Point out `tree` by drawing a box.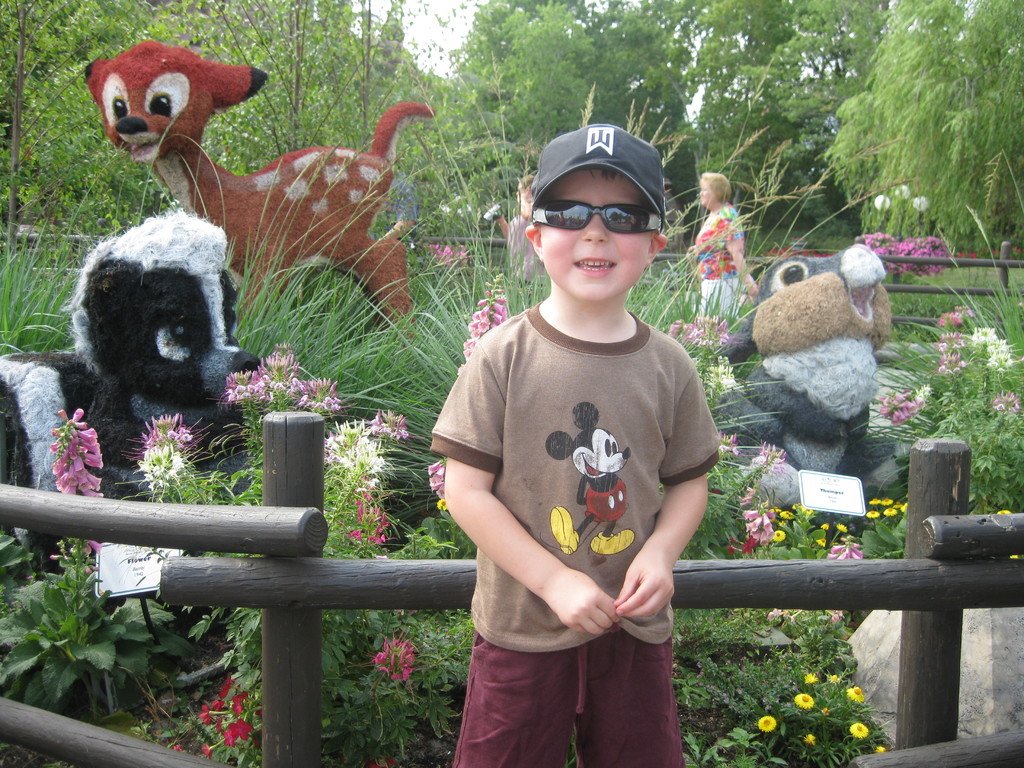
rect(0, 0, 324, 246).
